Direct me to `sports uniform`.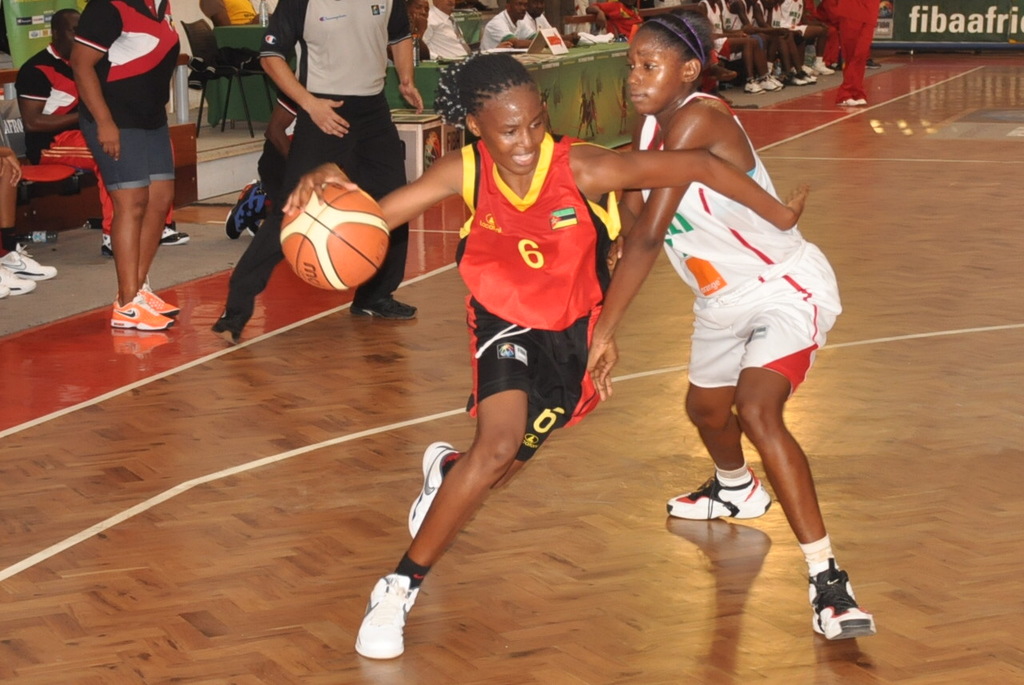
Direction: (left=358, top=134, right=619, bottom=661).
